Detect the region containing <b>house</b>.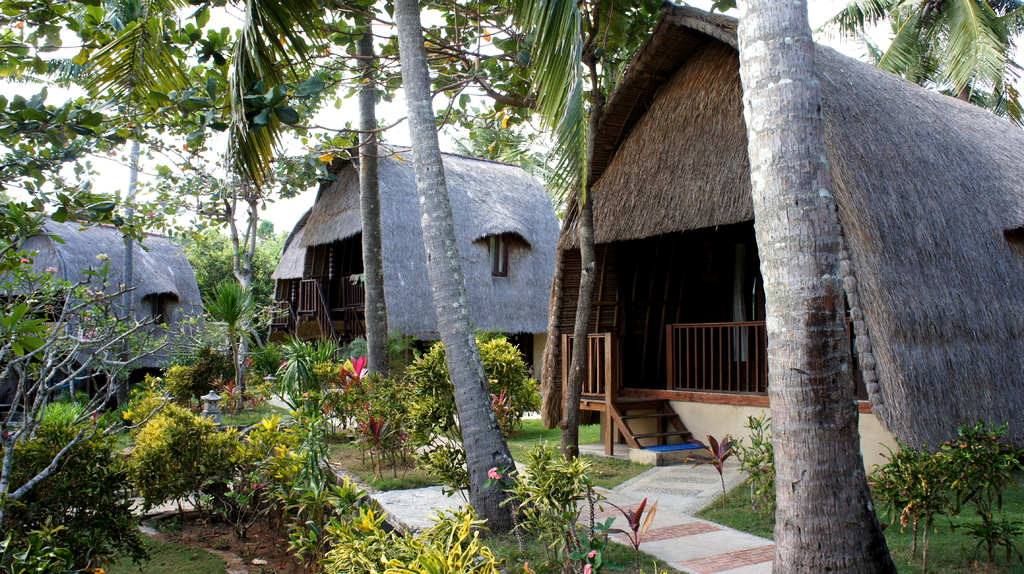
<box>543,0,1023,488</box>.
